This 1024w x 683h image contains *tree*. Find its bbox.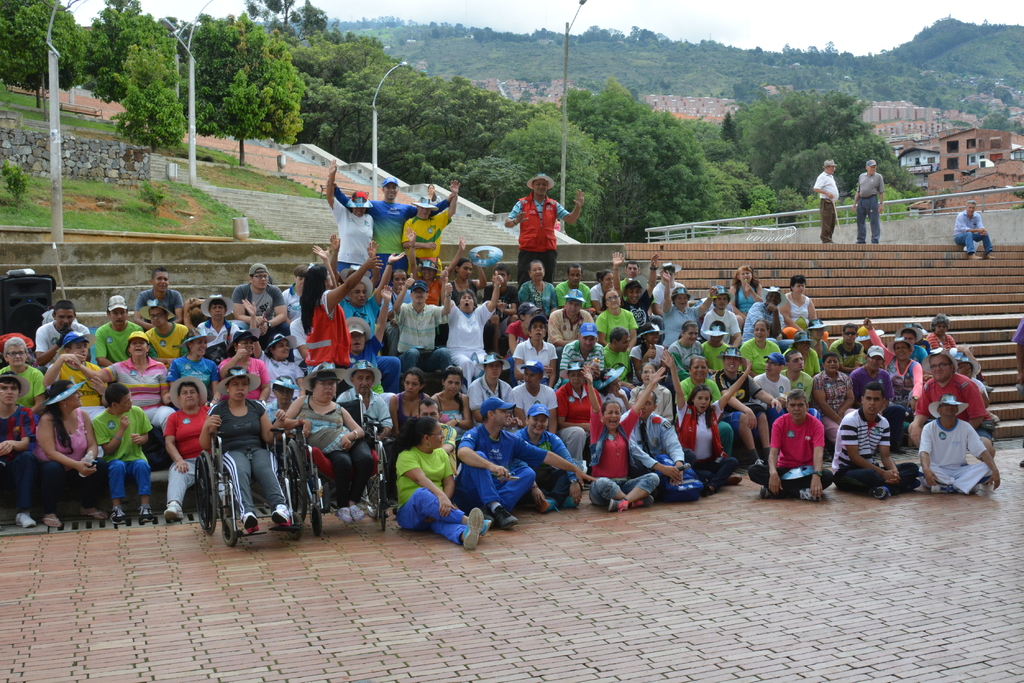
crop(180, 9, 301, 166).
